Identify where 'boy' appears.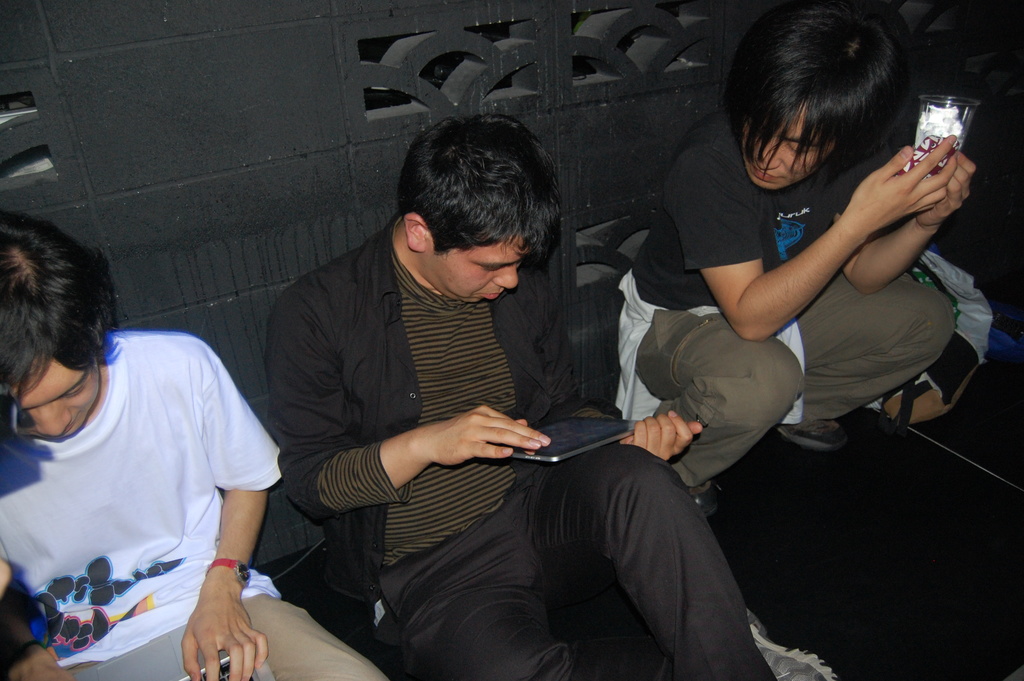
Appears at Rect(0, 208, 388, 680).
